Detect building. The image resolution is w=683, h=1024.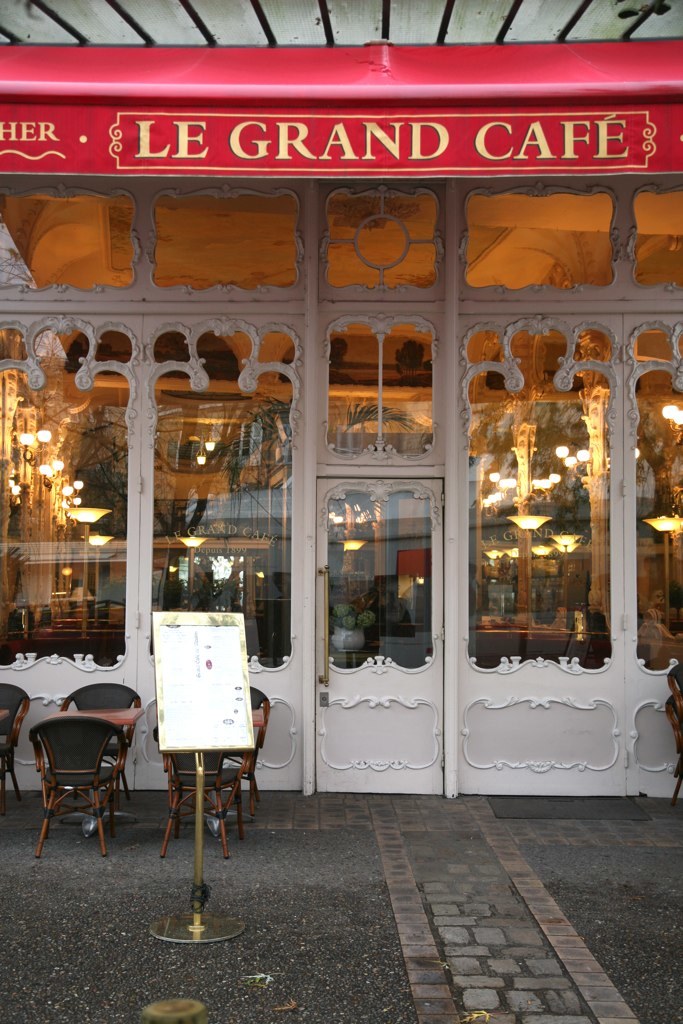
0,0,682,805.
